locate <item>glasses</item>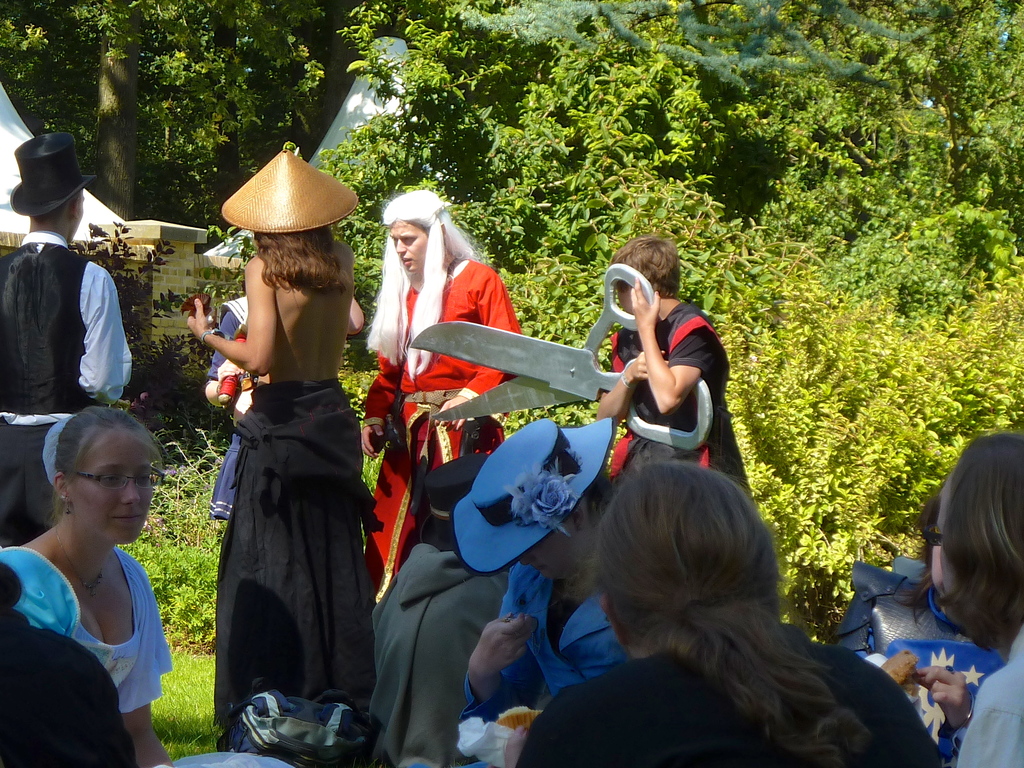
bbox=[63, 469, 166, 493]
